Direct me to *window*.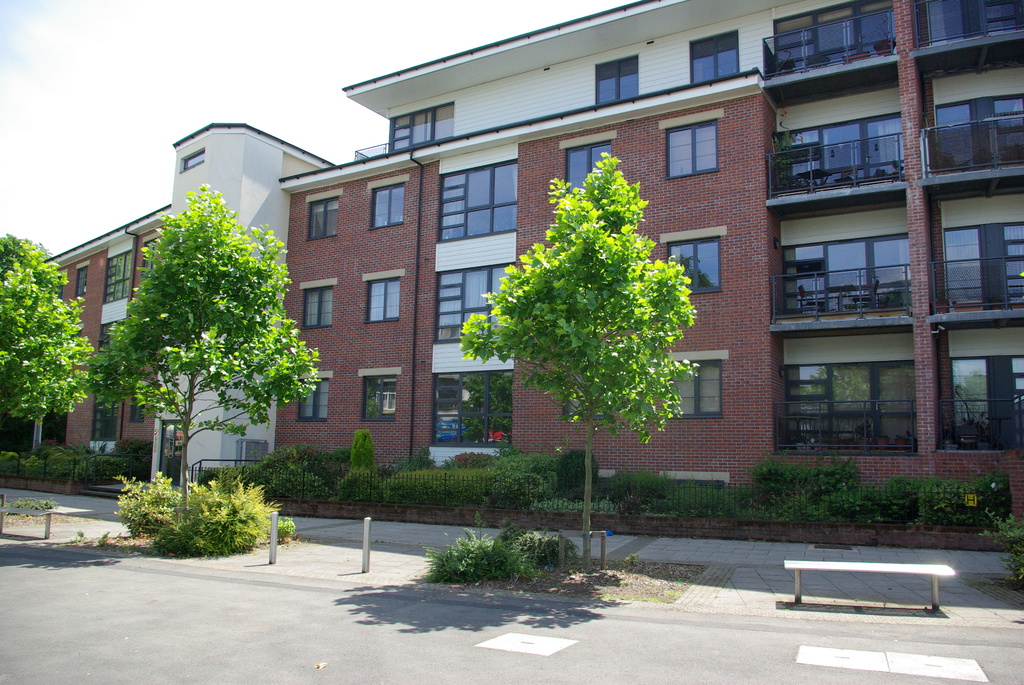
Direction: select_region(669, 244, 717, 292).
